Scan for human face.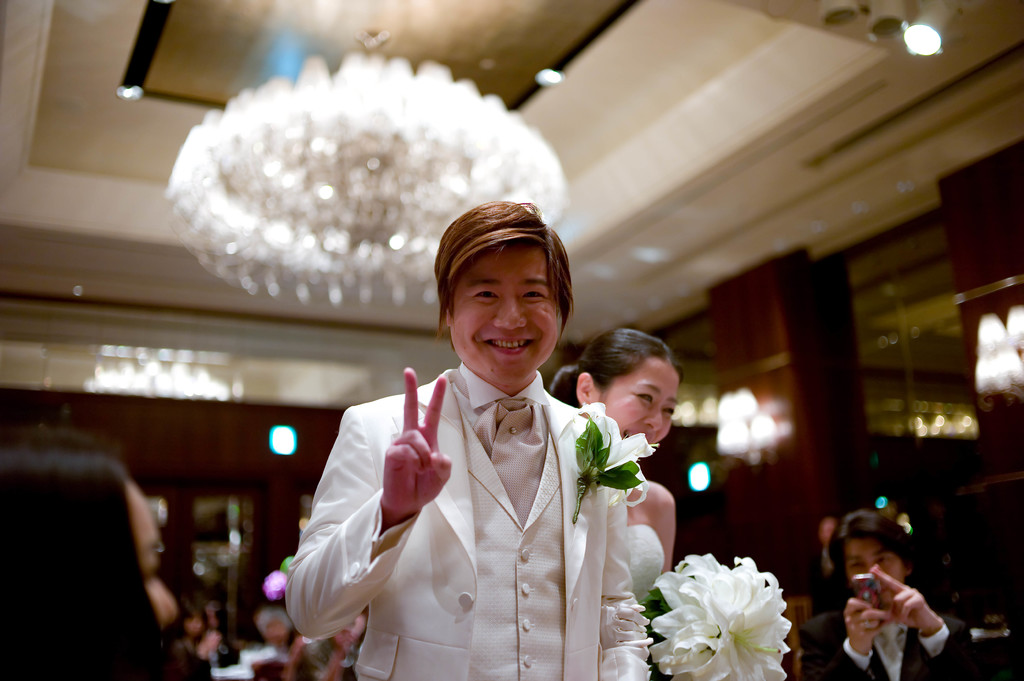
Scan result: Rect(842, 533, 913, 604).
